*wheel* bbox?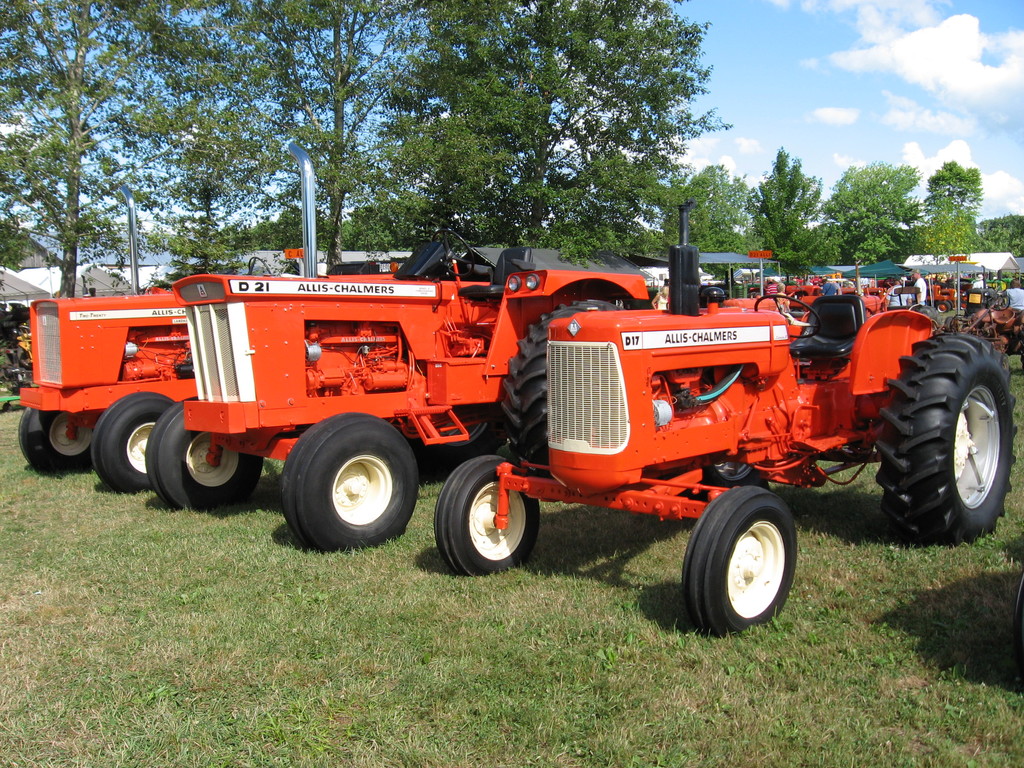
(left=881, top=277, right=906, bottom=296)
